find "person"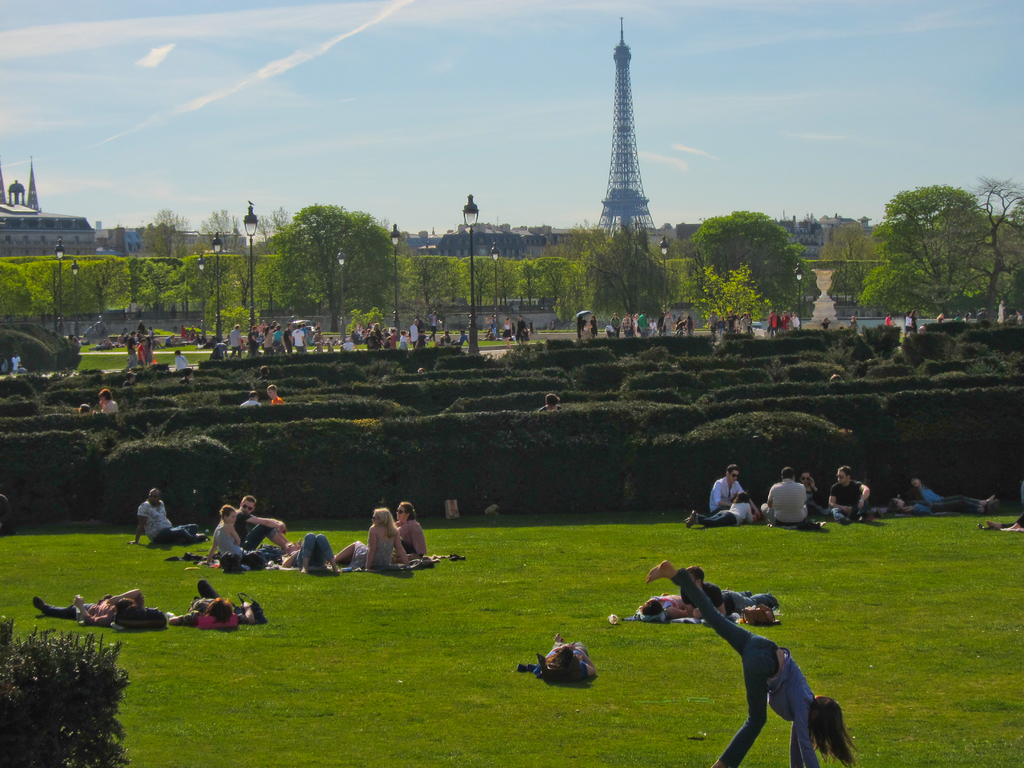
[489, 314, 499, 336]
